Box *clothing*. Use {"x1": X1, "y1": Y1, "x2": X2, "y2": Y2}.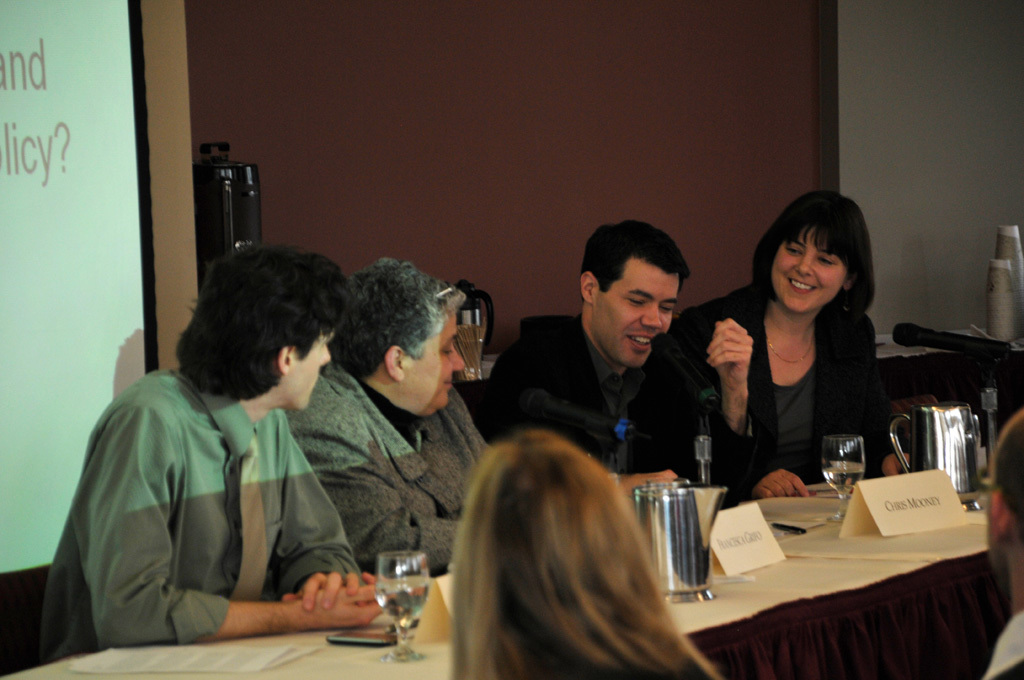
{"x1": 704, "y1": 274, "x2": 902, "y2": 495}.
